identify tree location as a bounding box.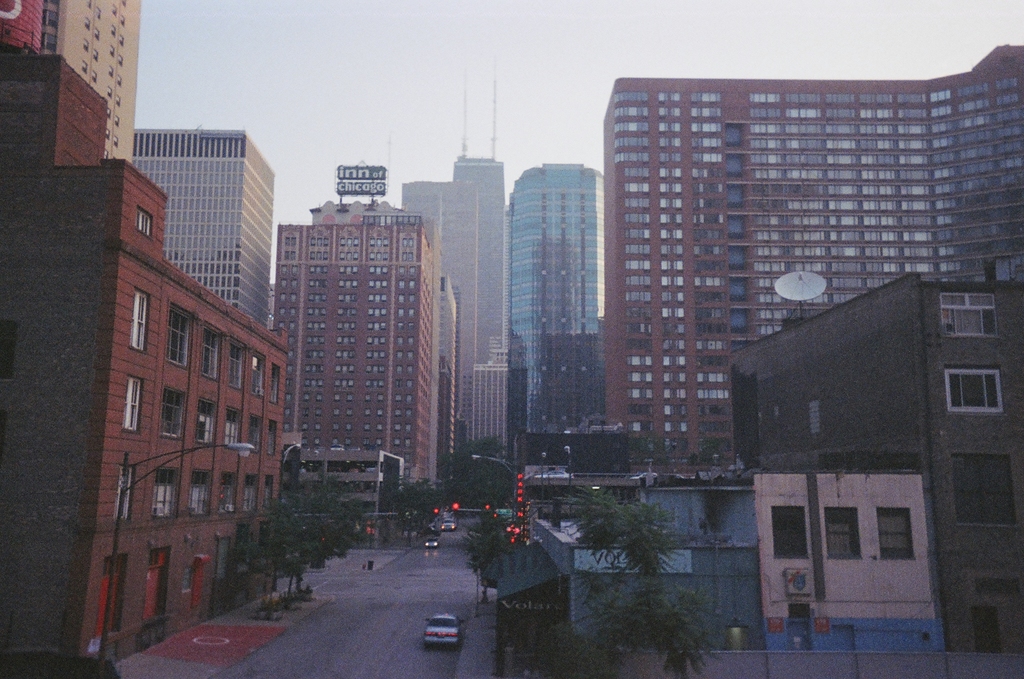
x1=544 y1=480 x2=679 y2=575.
